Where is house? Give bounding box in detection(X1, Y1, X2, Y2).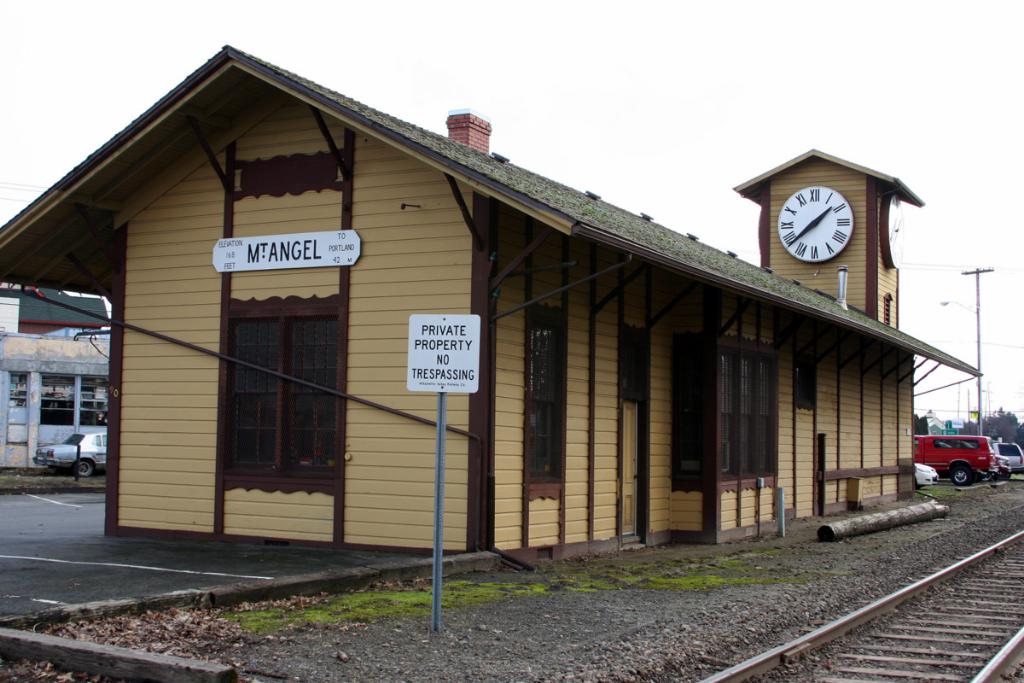
detection(87, 38, 919, 580).
